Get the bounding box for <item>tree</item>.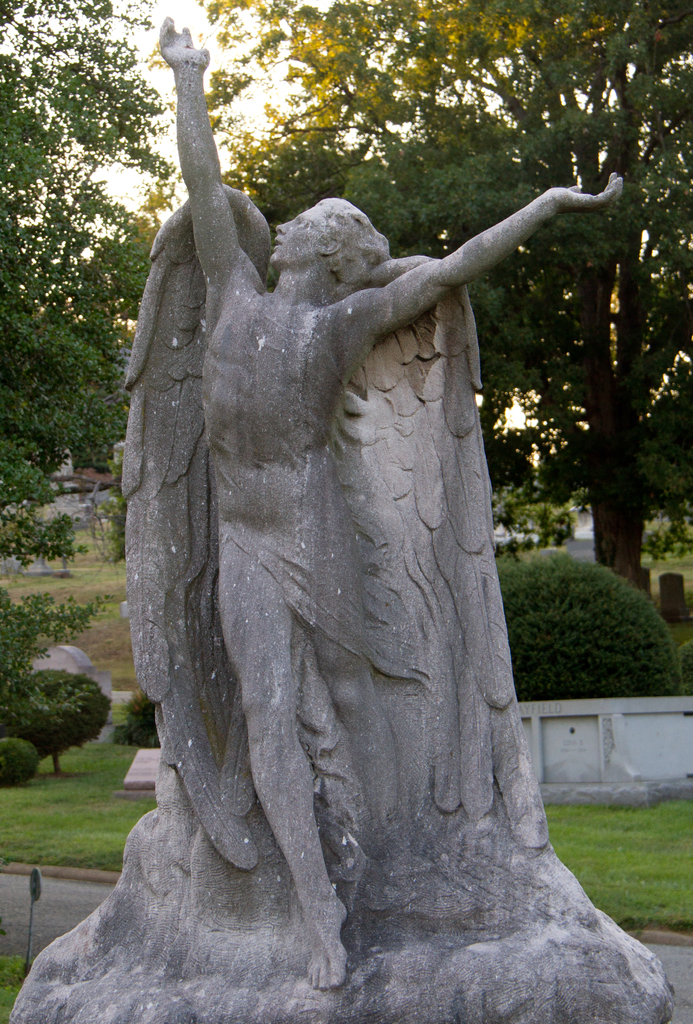
x1=172 y1=0 x2=692 y2=589.
